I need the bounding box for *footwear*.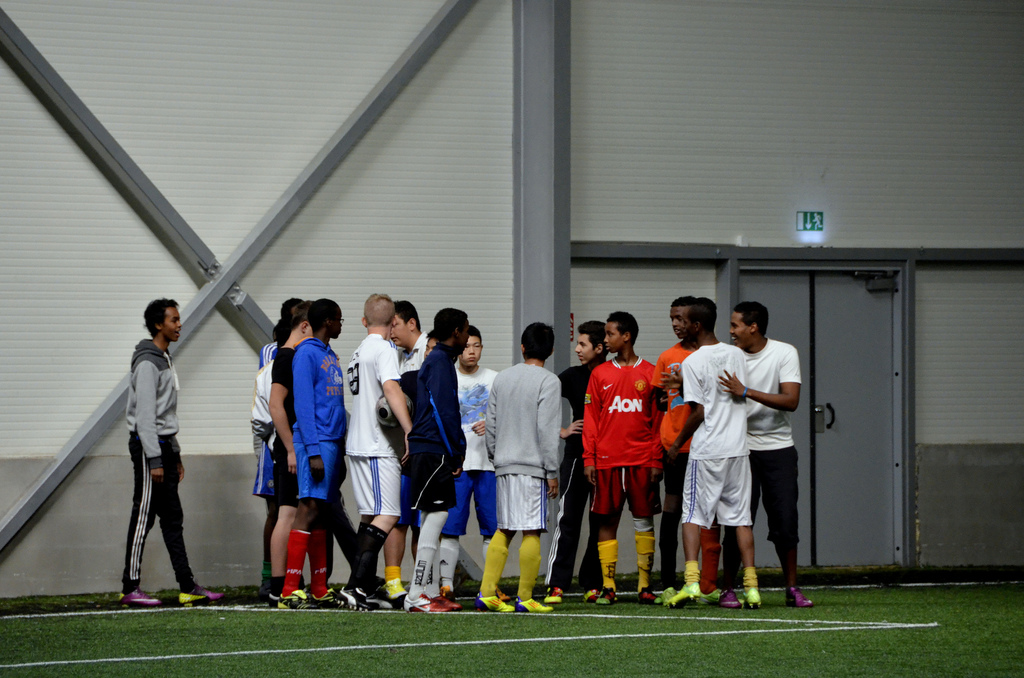
Here it is: crop(277, 589, 320, 607).
